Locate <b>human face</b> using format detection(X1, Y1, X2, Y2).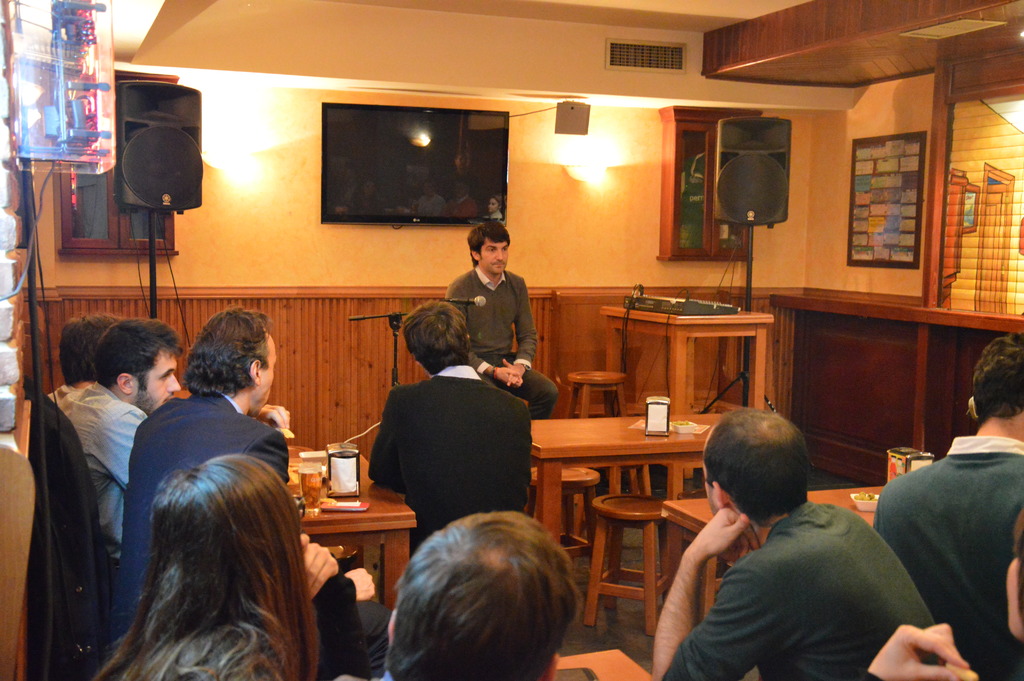
detection(136, 354, 176, 415).
